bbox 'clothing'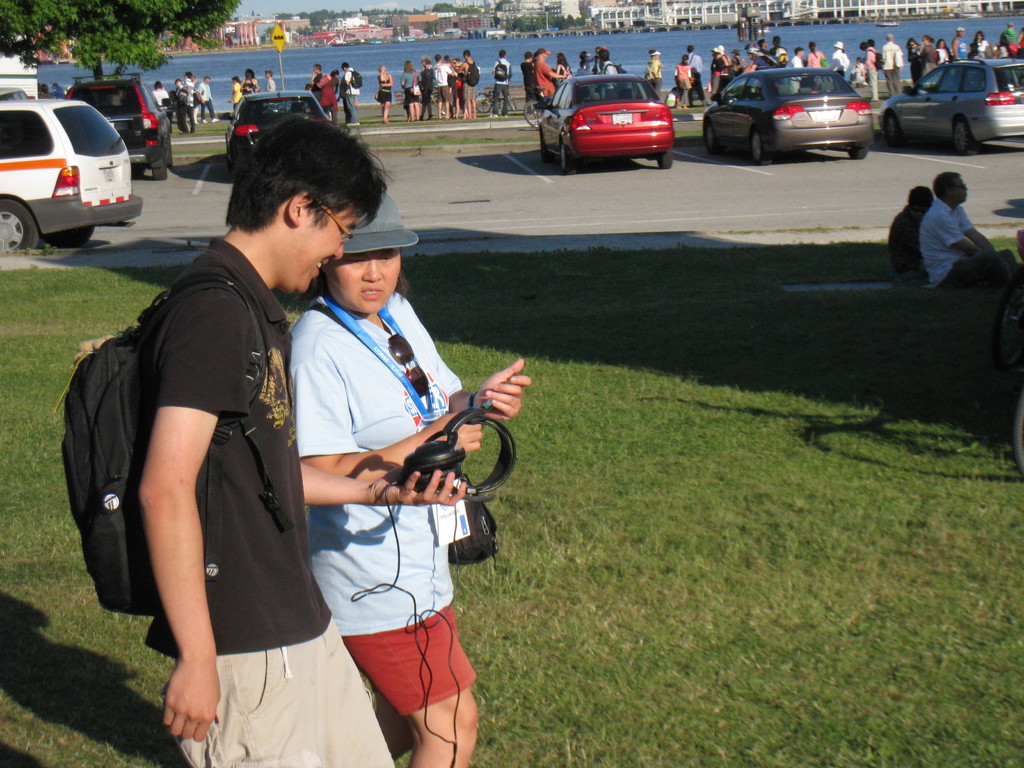
l=285, t=291, r=483, b=719
